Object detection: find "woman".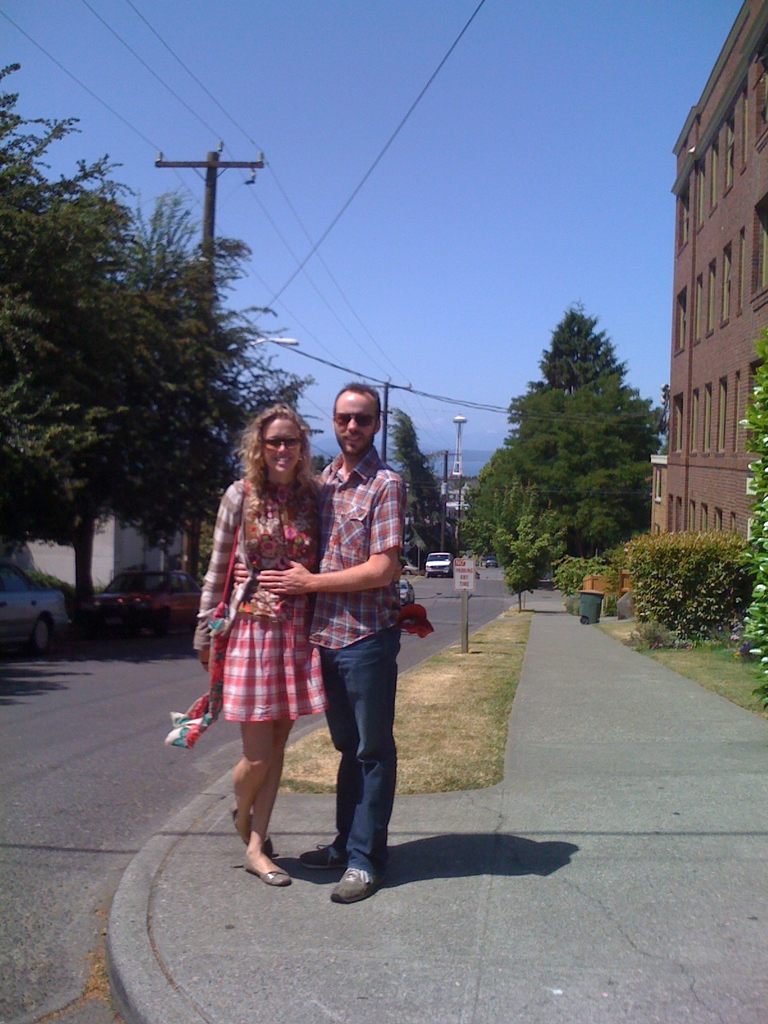
bbox=(191, 403, 344, 851).
